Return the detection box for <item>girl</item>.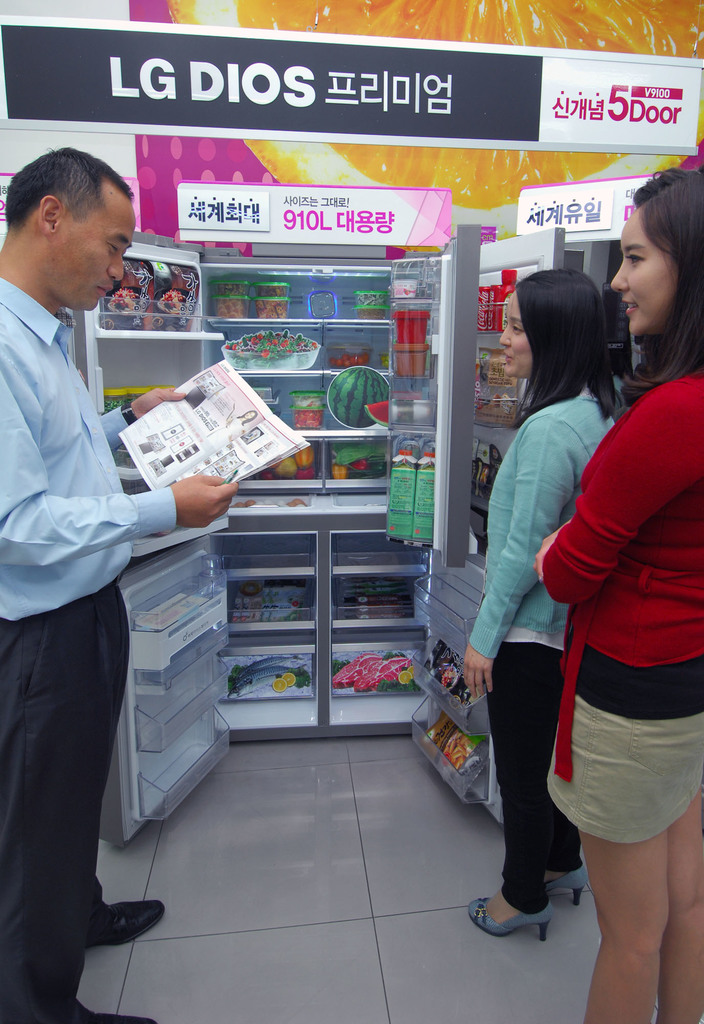
l=538, t=161, r=702, b=1020.
